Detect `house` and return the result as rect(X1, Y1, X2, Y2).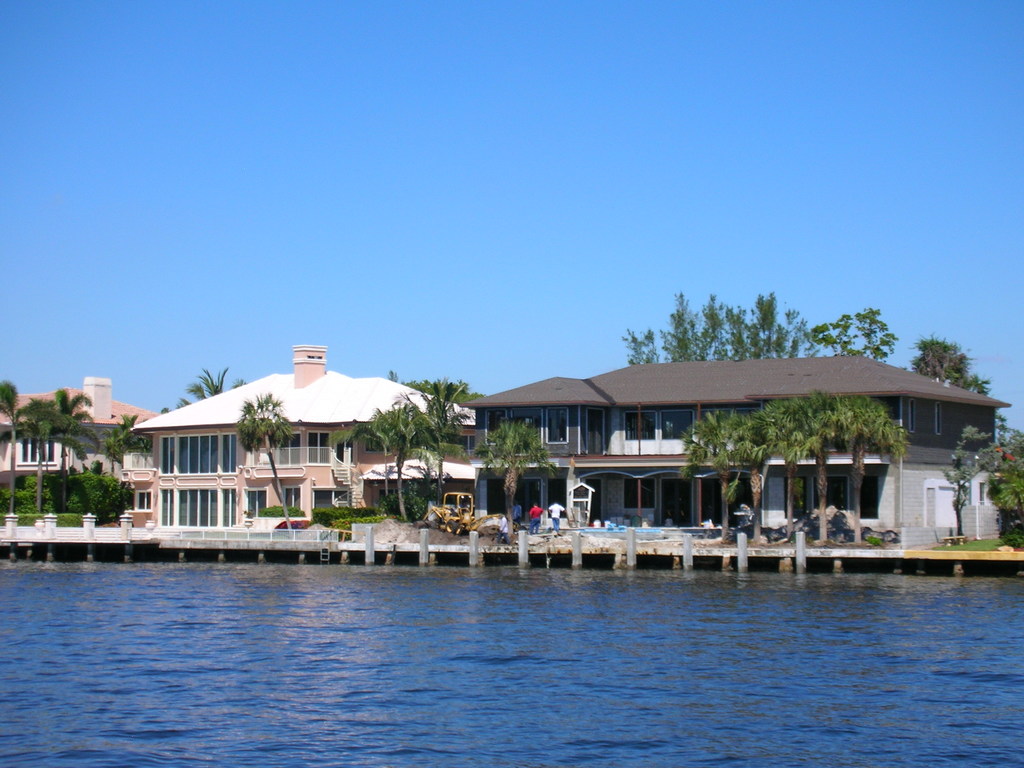
rect(0, 371, 164, 535).
